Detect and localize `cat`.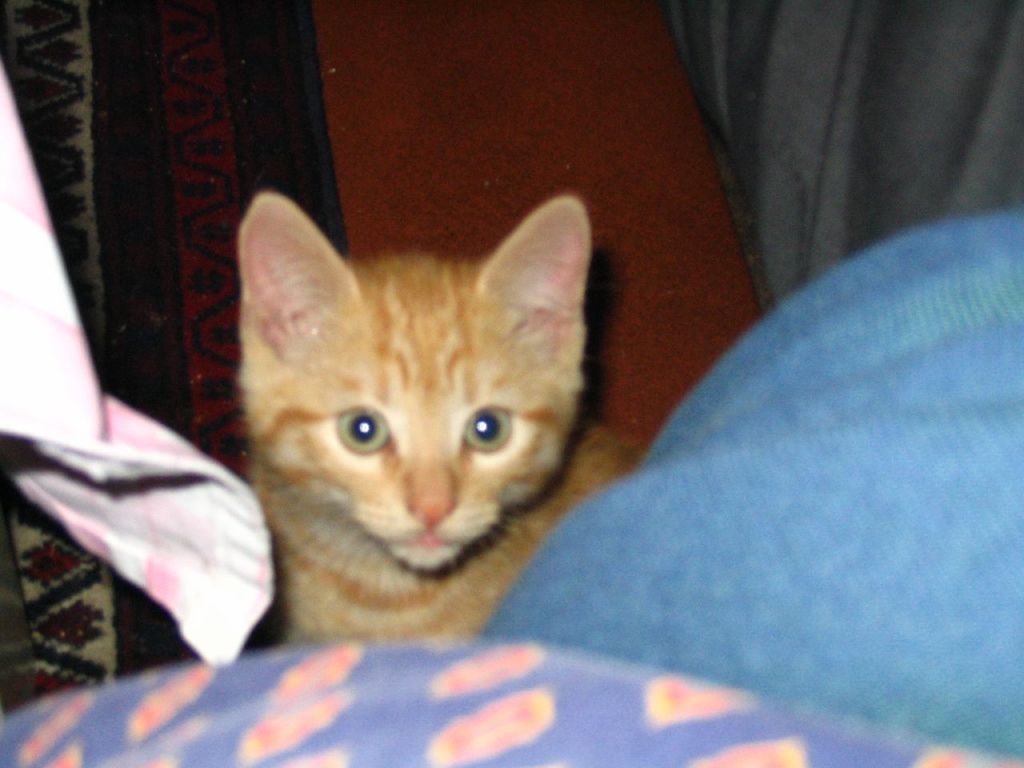
Localized at bbox=(237, 191, 637, 642).
